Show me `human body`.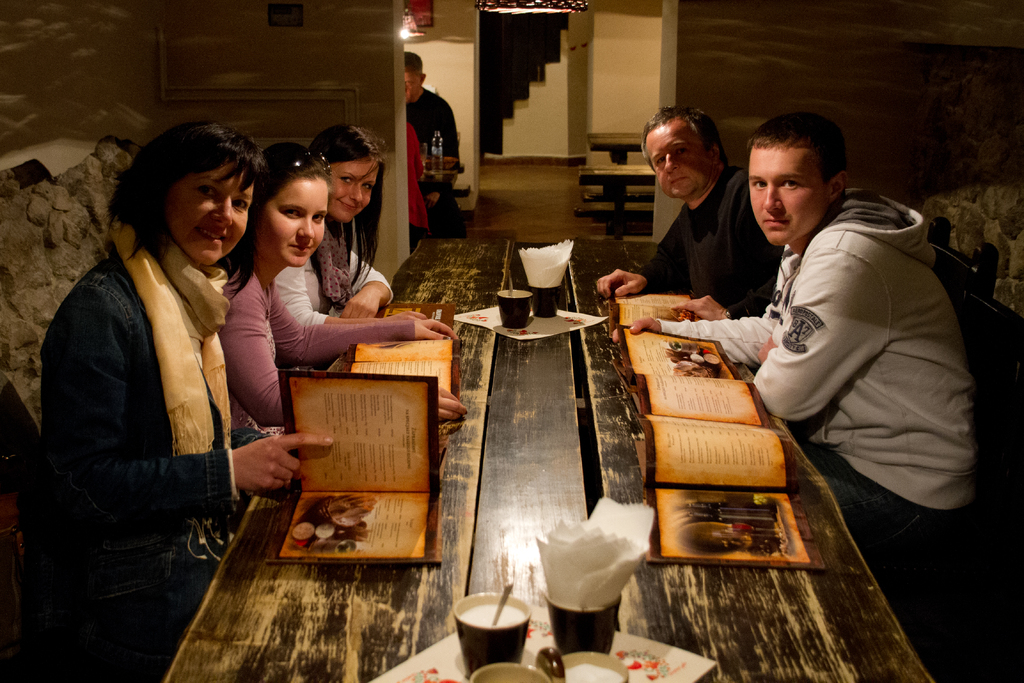
`human body` is here: [630,109,984,577].
